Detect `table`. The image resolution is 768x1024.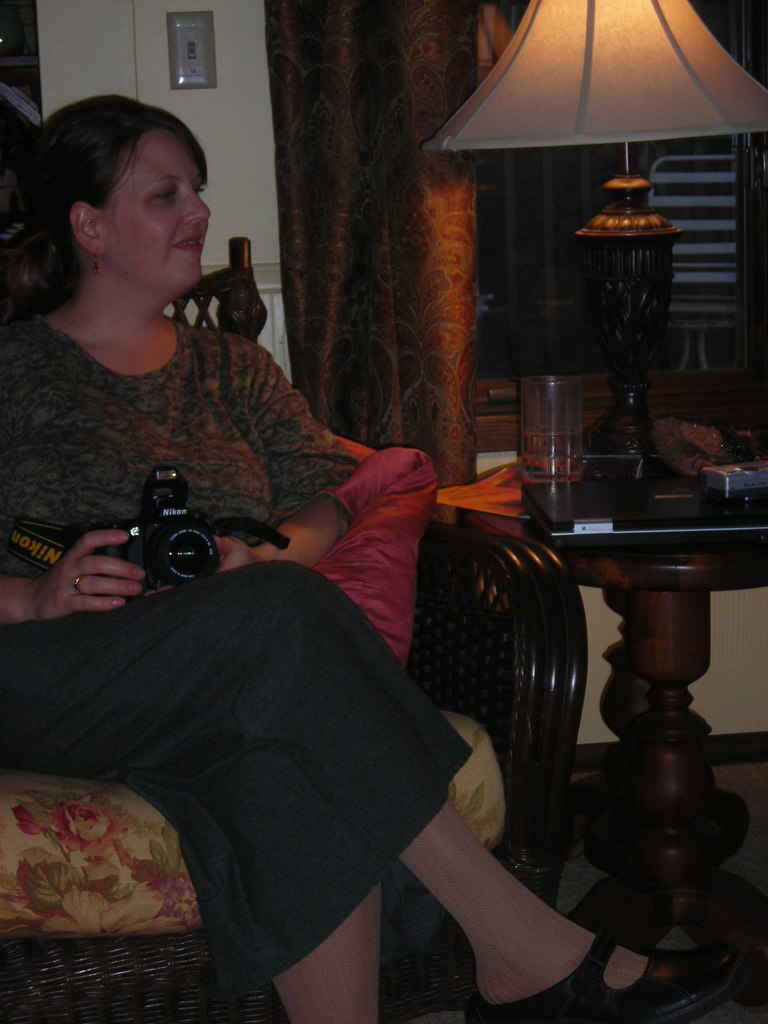
rect(522, 455, 767, 1008).
